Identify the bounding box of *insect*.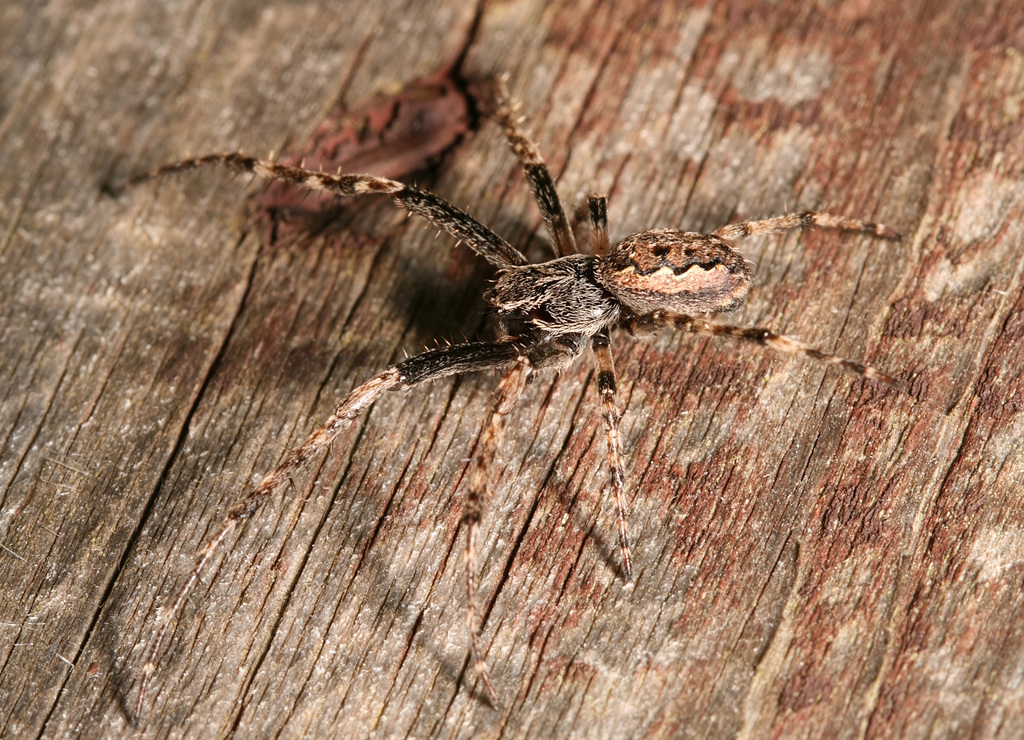
[x1=97, y1=68, x2=911, y2=722].
